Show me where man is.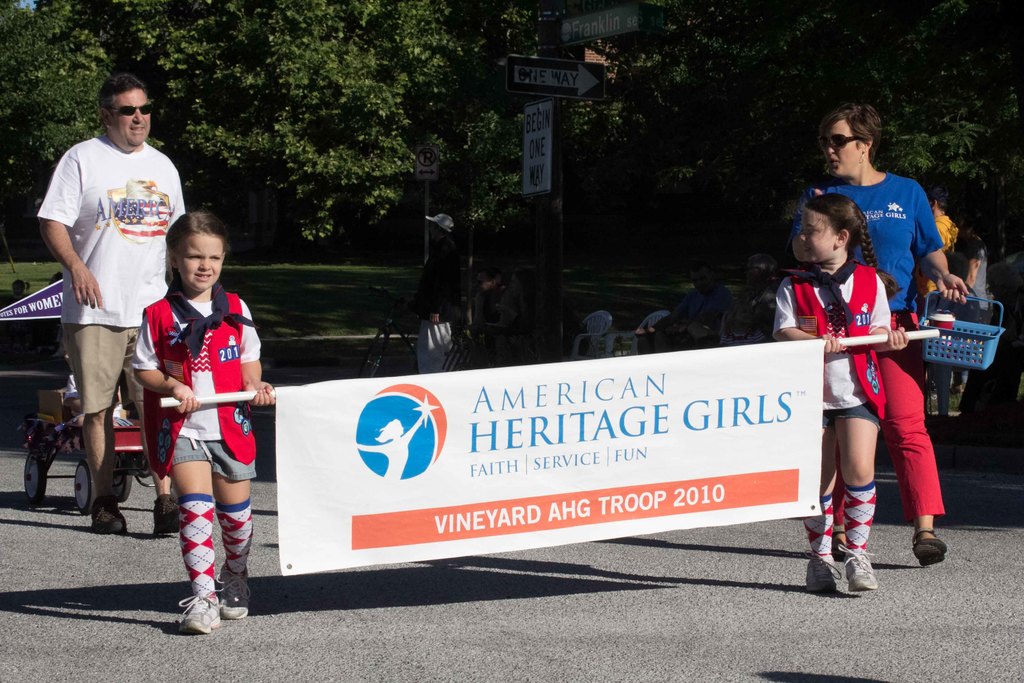
man is at 637/267/729/353.
